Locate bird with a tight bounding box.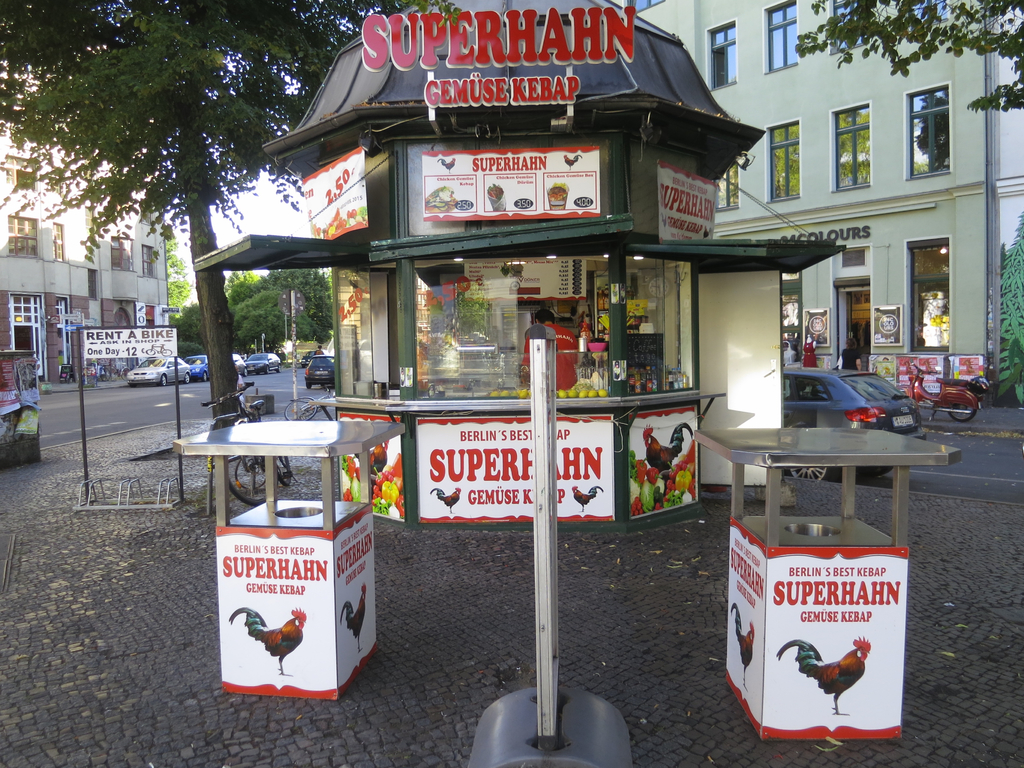
select_region(724, 596, 764, 694).
